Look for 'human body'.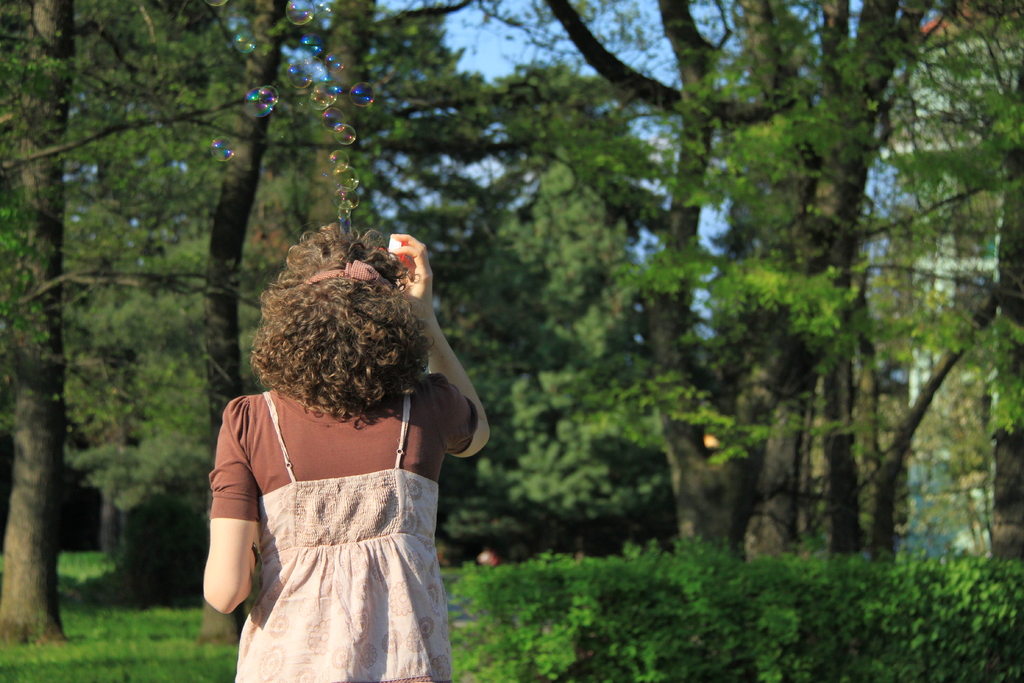
Found: rect(186, 217, 495, 682).
